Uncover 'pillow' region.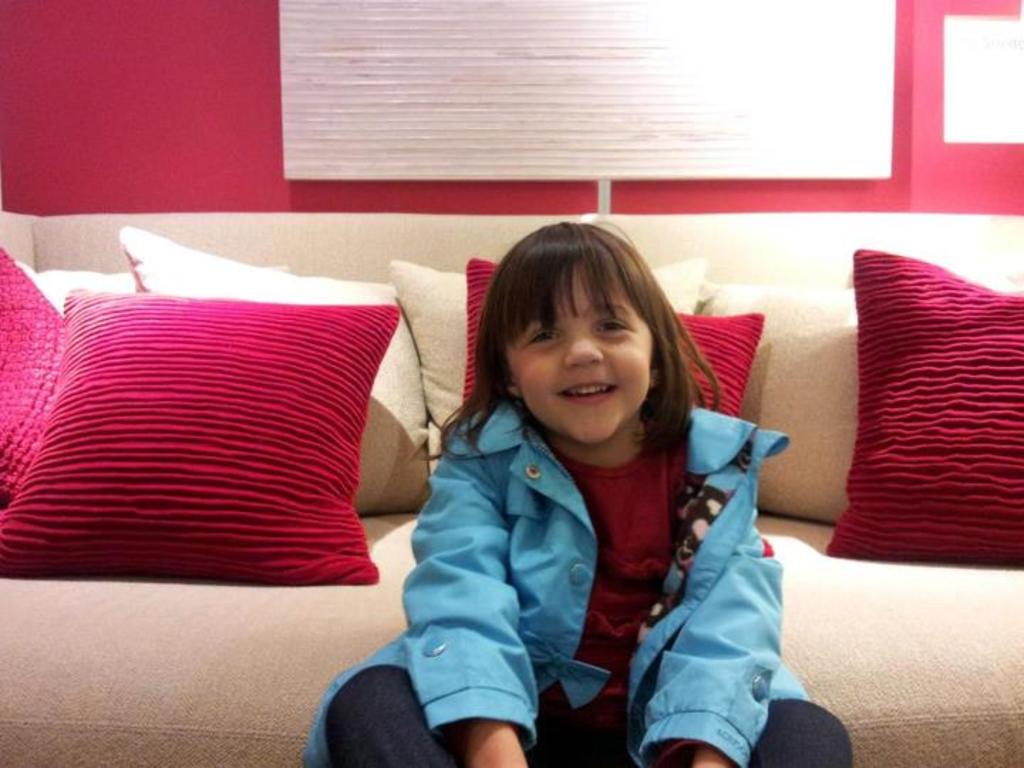
Uncovered: region(695, 277, 856, 542).
